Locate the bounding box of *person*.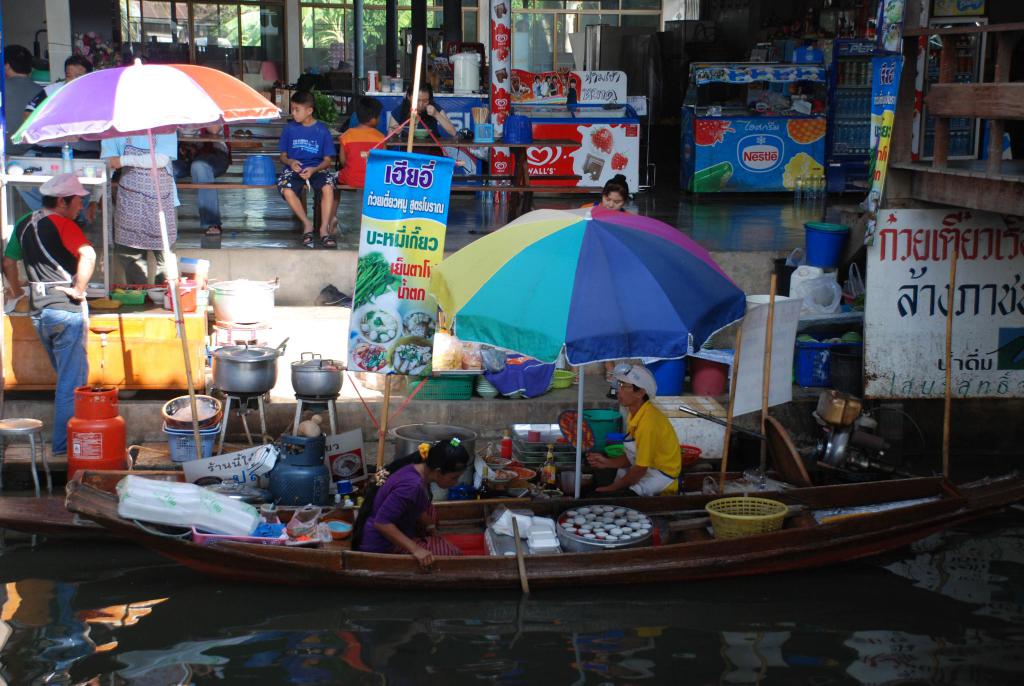
Bounding box: x1=270, y1=92, x2=334, y2=243.
